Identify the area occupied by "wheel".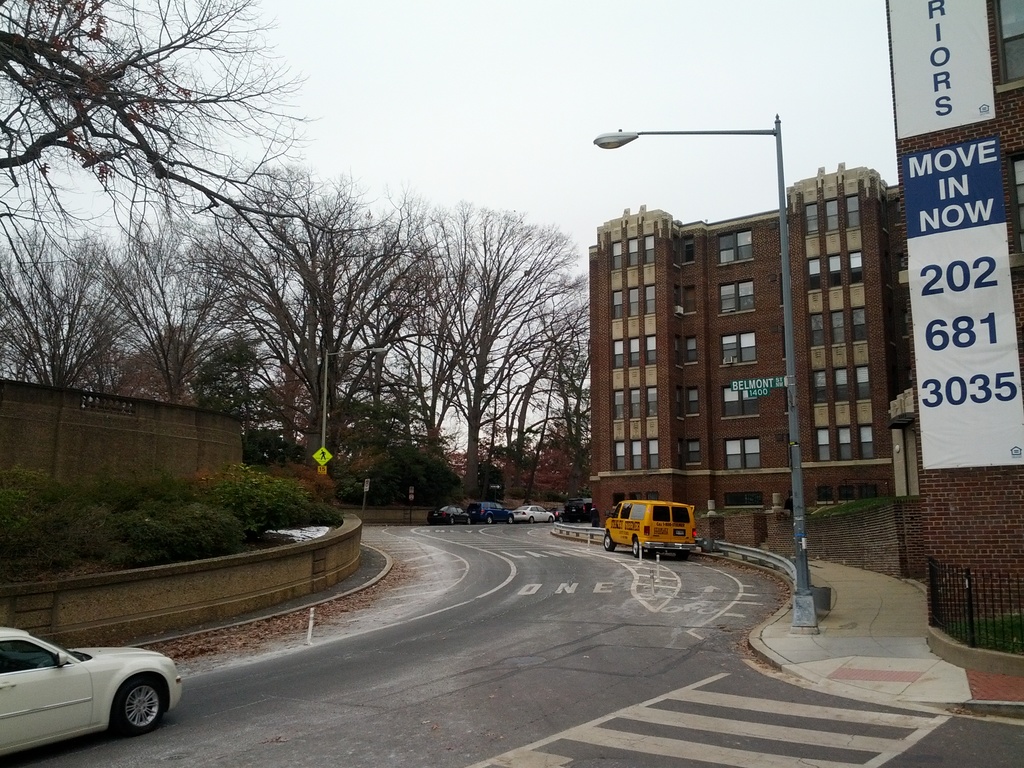
Area: locate(111, 675, 170, 739).
